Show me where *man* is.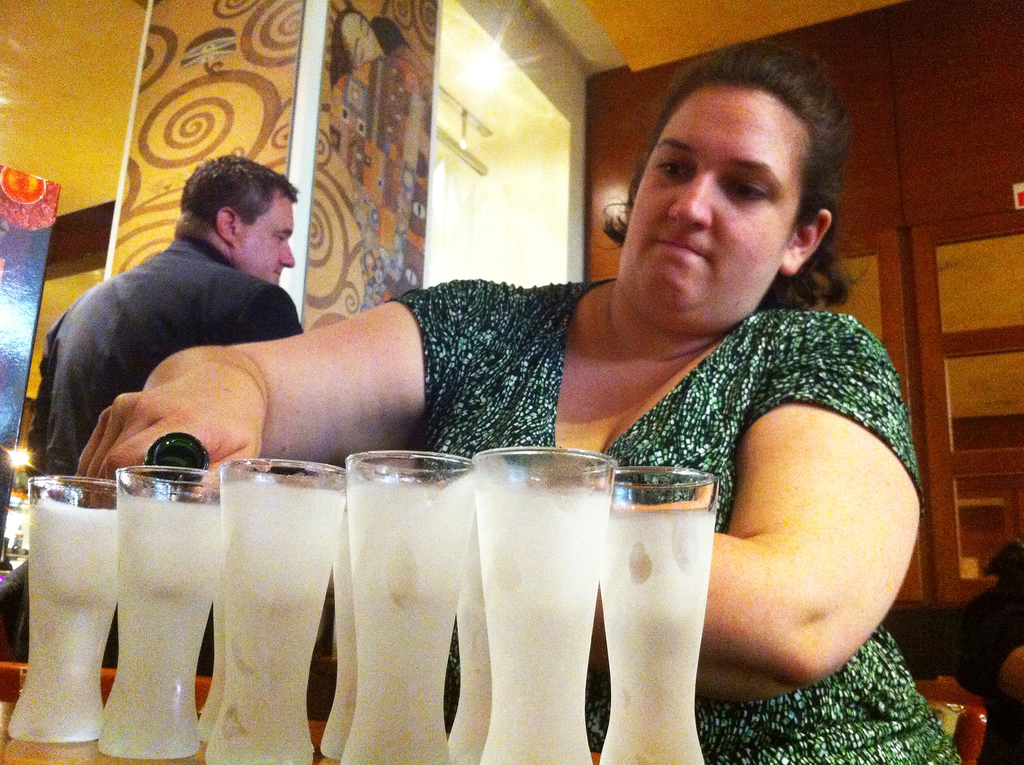
*man* is at (11,152,300,668).
